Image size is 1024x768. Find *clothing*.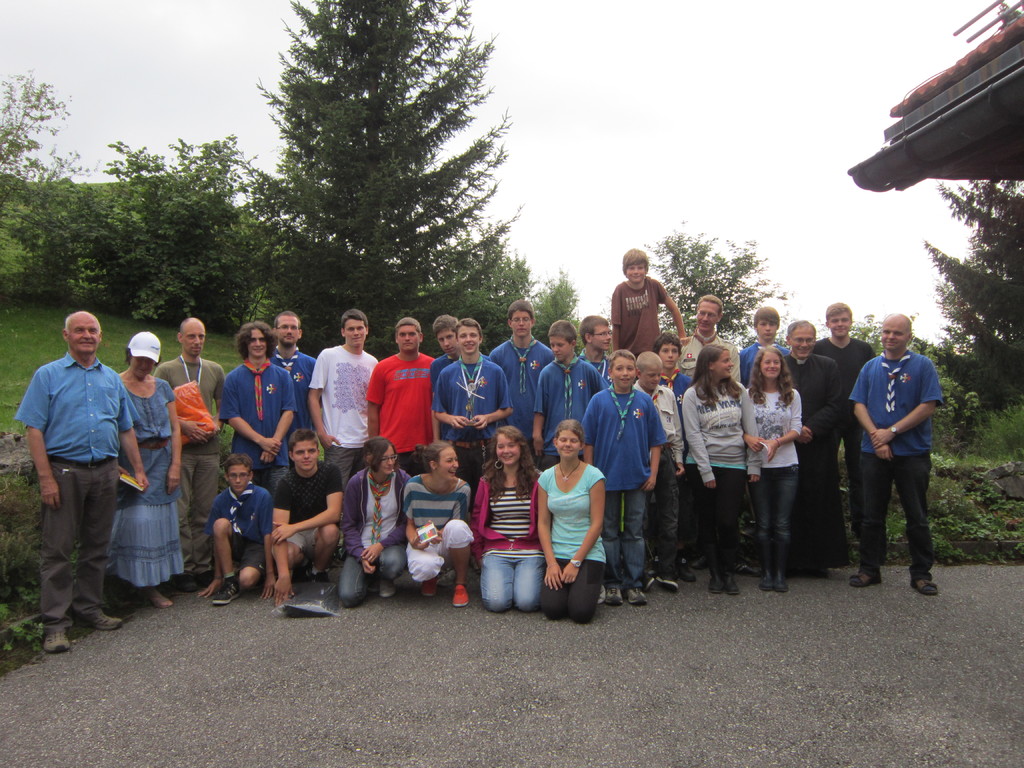
rect(684, 382, 751, 566).
